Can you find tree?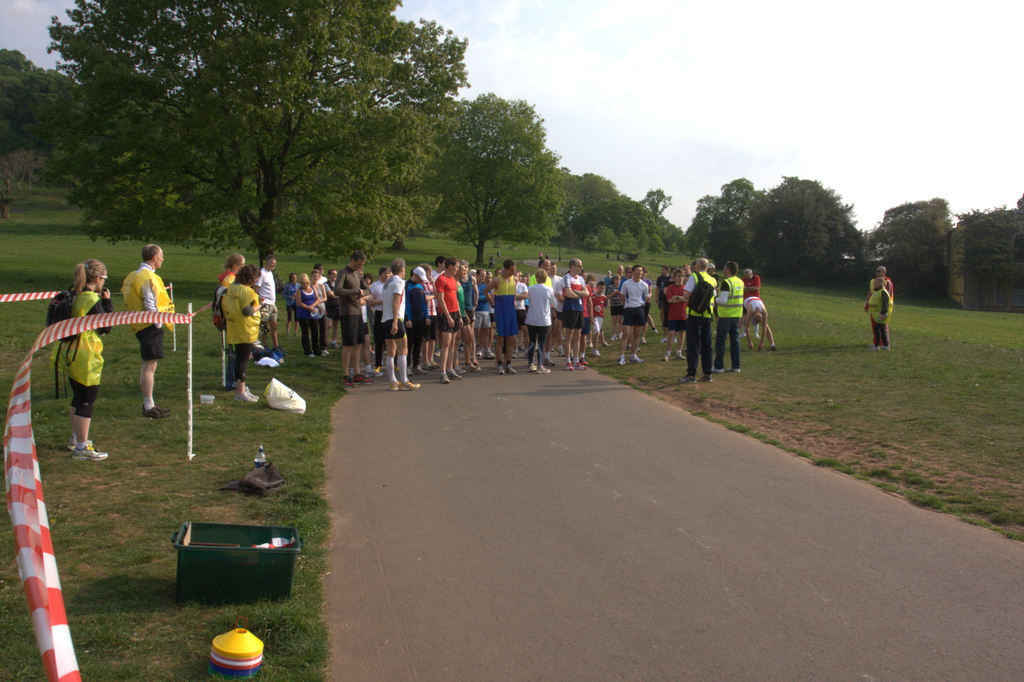
Yes, bounding box: detection(388, 83, 556, 272).
